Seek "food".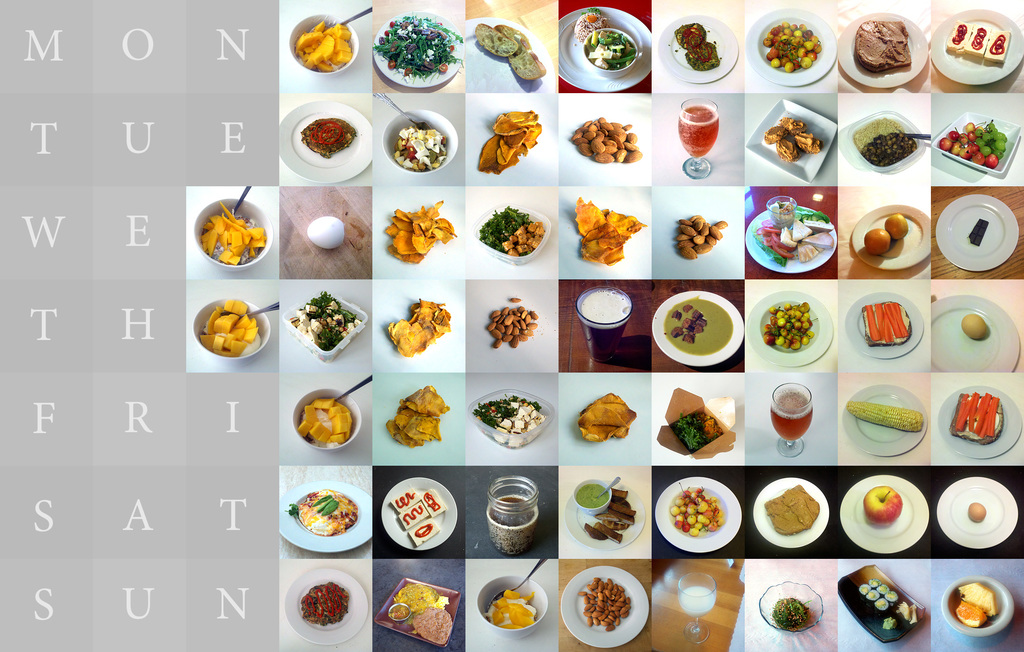
859 132 918 169.
